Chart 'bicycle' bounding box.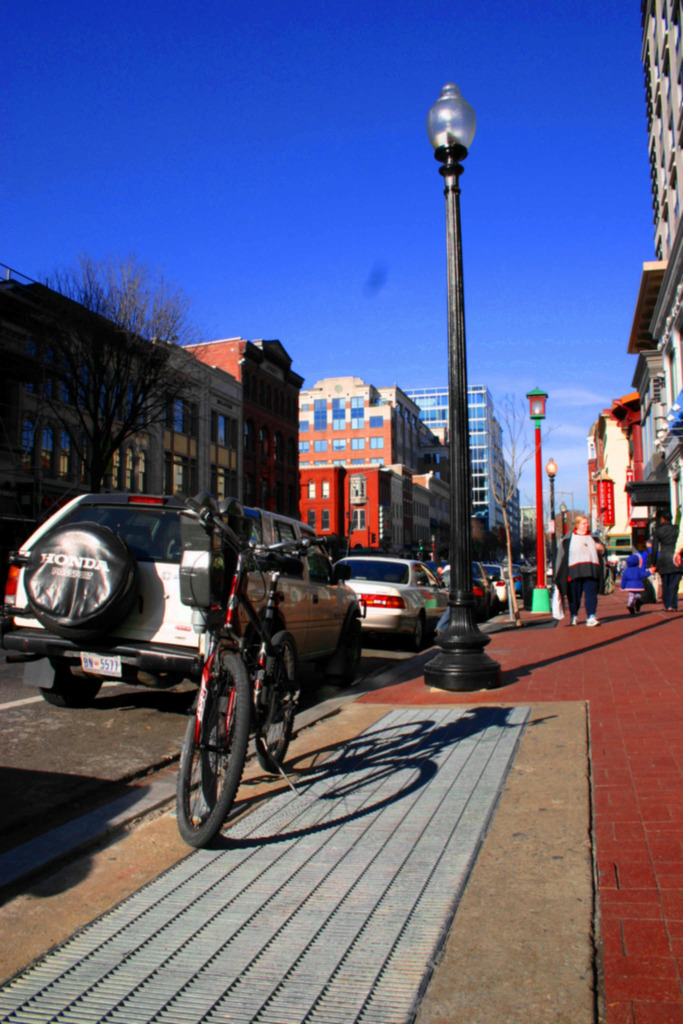
Charted: (180, 495, 302, 836).
